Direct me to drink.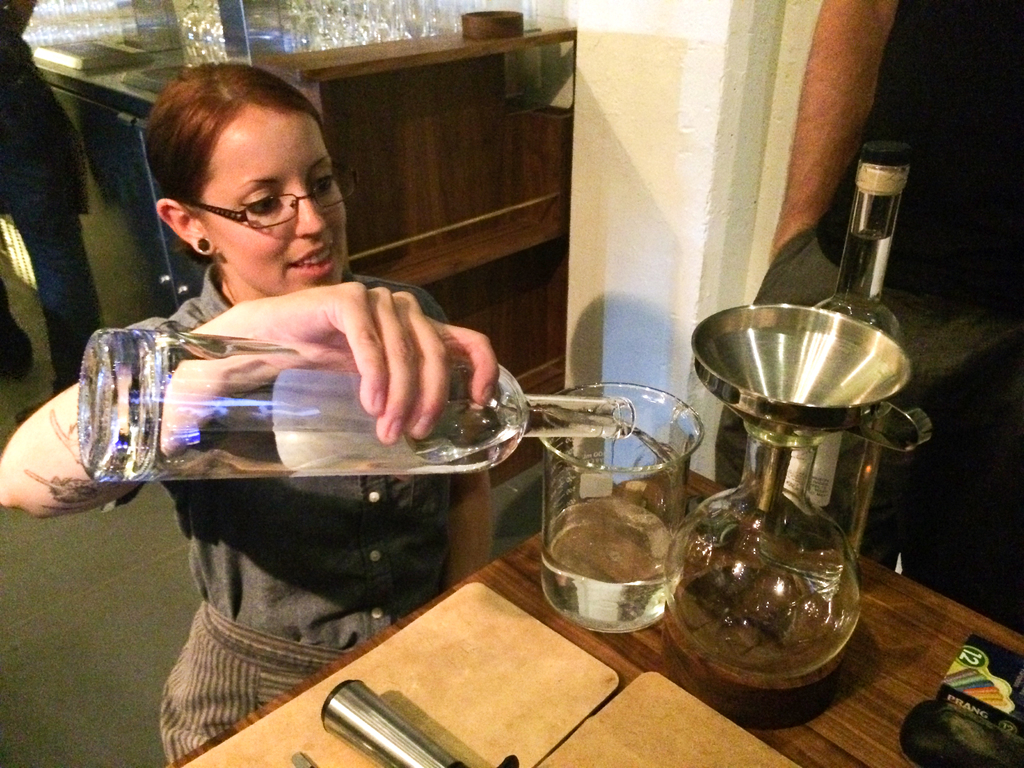
Direction: 536 504 677 633.
